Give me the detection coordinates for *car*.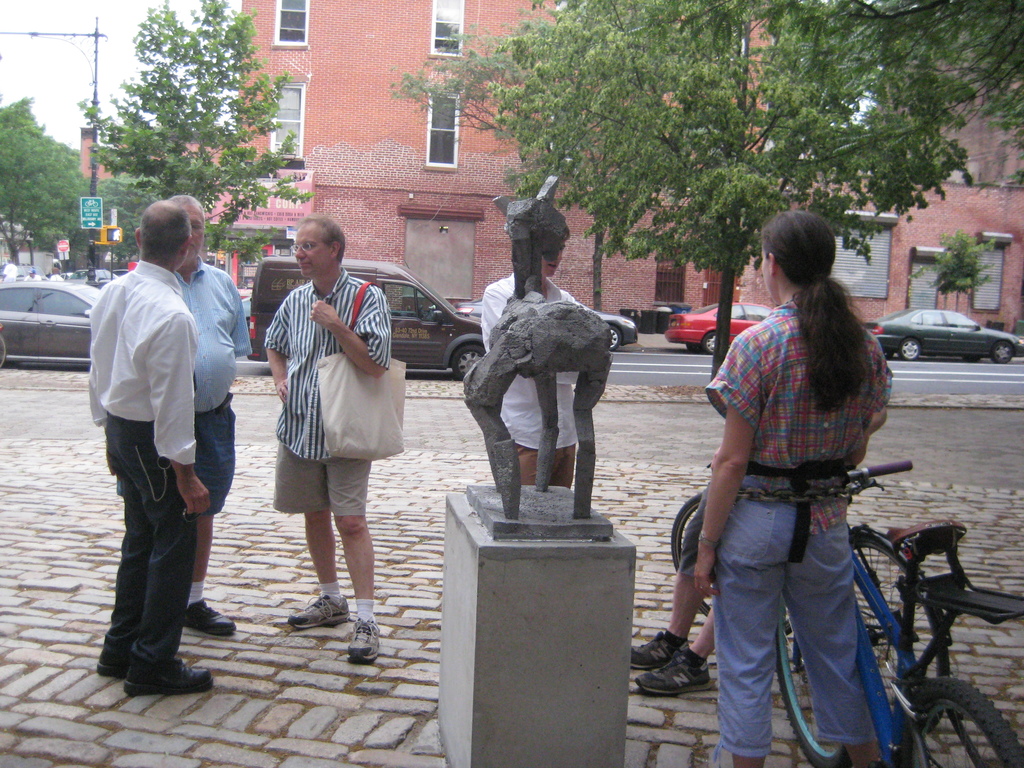
bbox=[865, 309, 1023, 361].
